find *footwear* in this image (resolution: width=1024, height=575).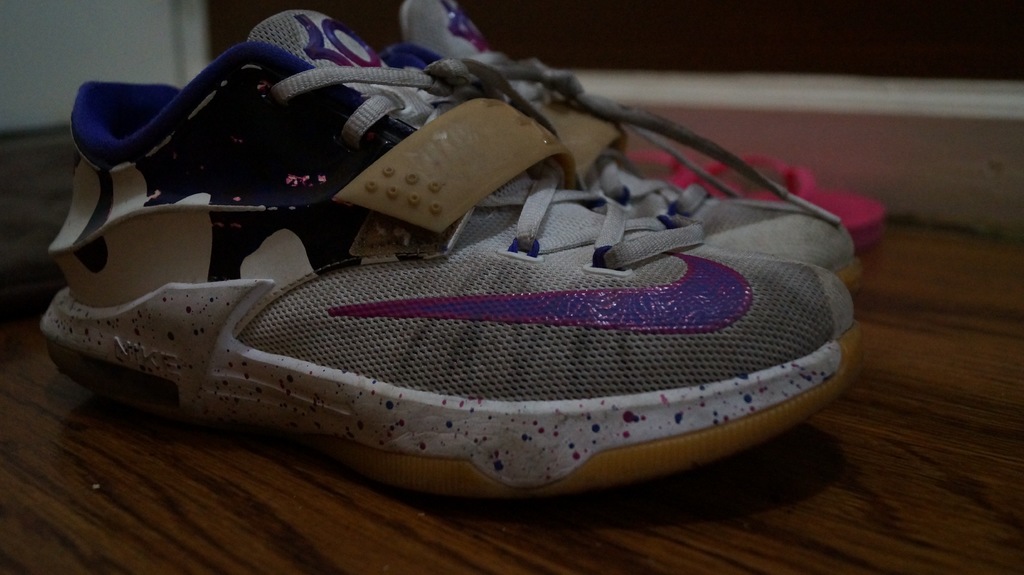
pyautogui.locateOnScreen(693, 162, 884, 238).
